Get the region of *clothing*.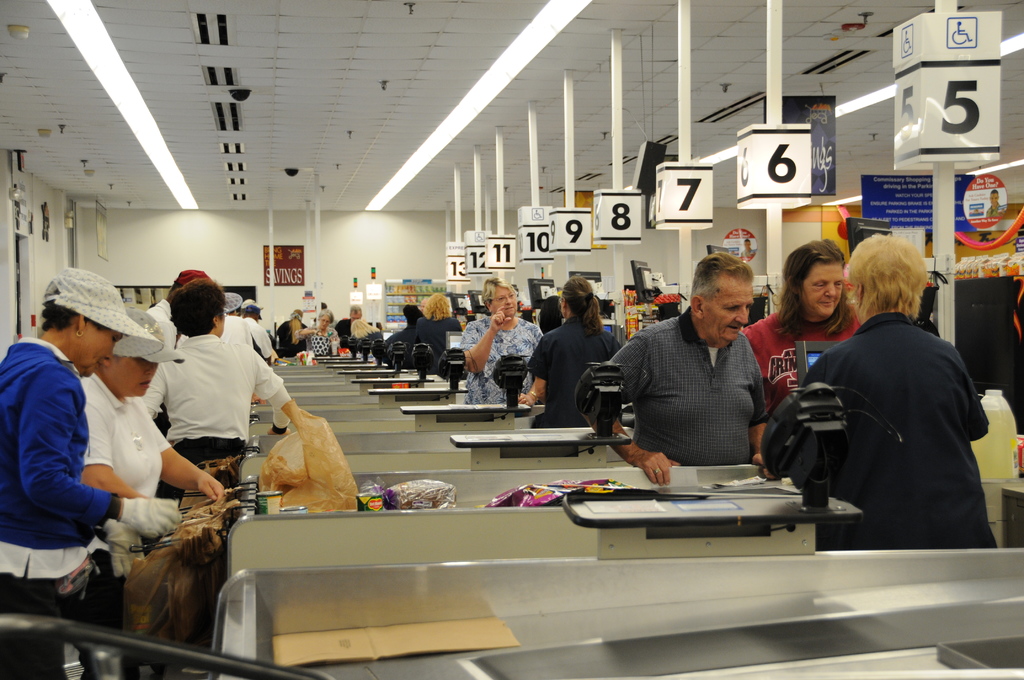
781/282/1002/566.
